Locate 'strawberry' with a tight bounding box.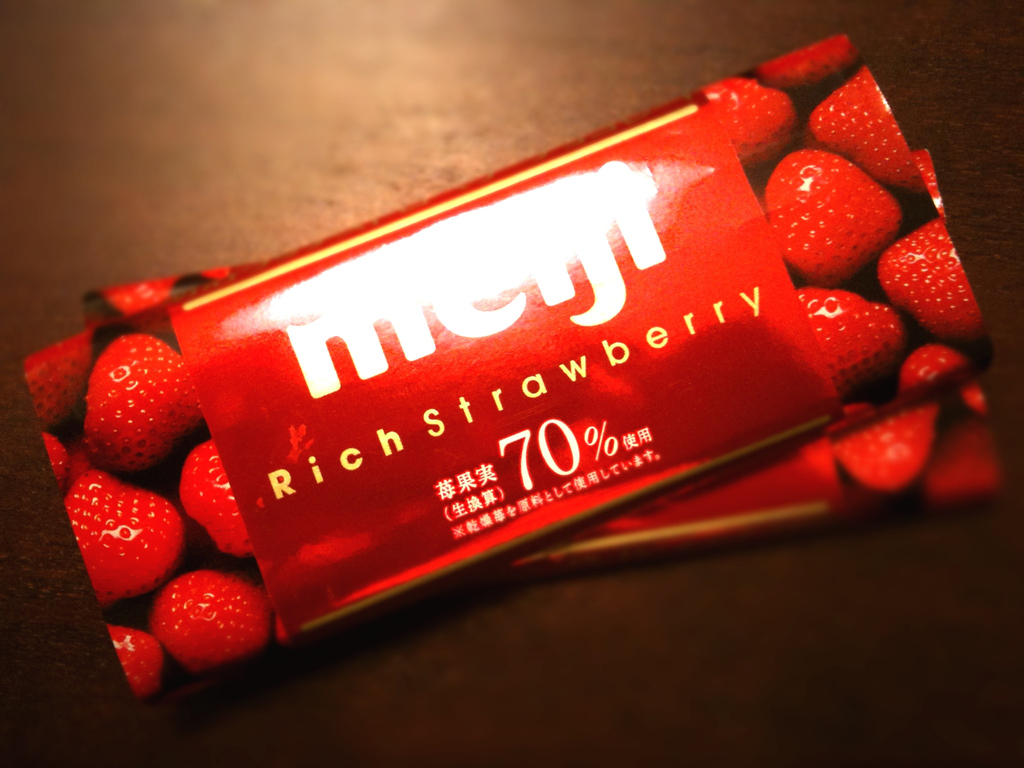
(164, 438, 254, 569).
